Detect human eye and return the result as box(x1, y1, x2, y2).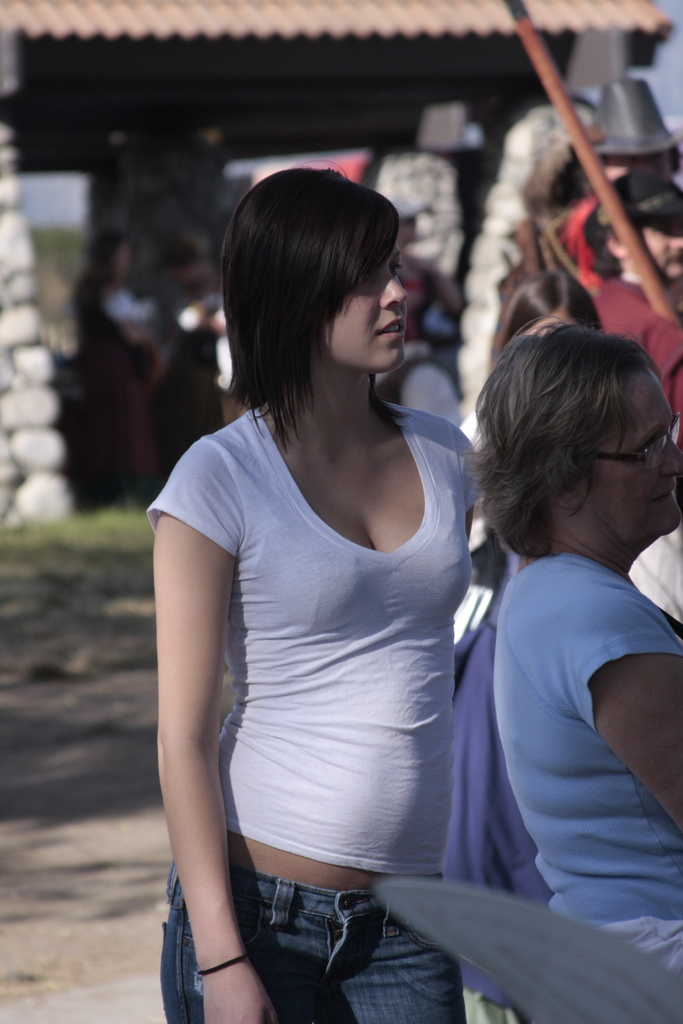
box(639, 443, 665, 468).
